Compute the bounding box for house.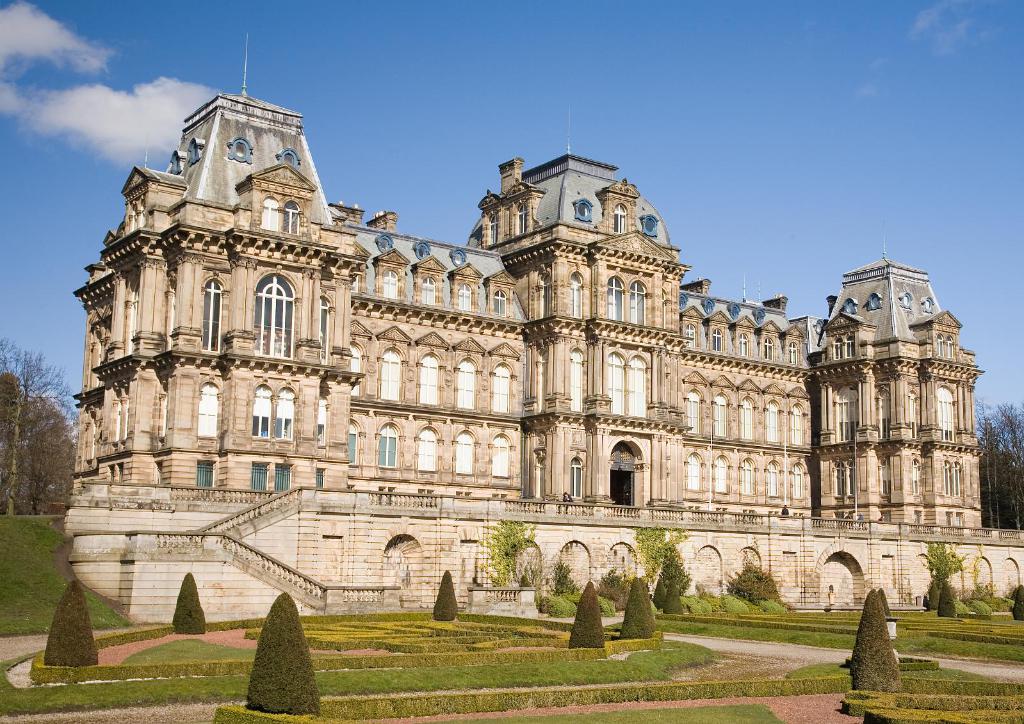
{"left": 712, "top": 293, "right": 820, "bottom": 540}.
